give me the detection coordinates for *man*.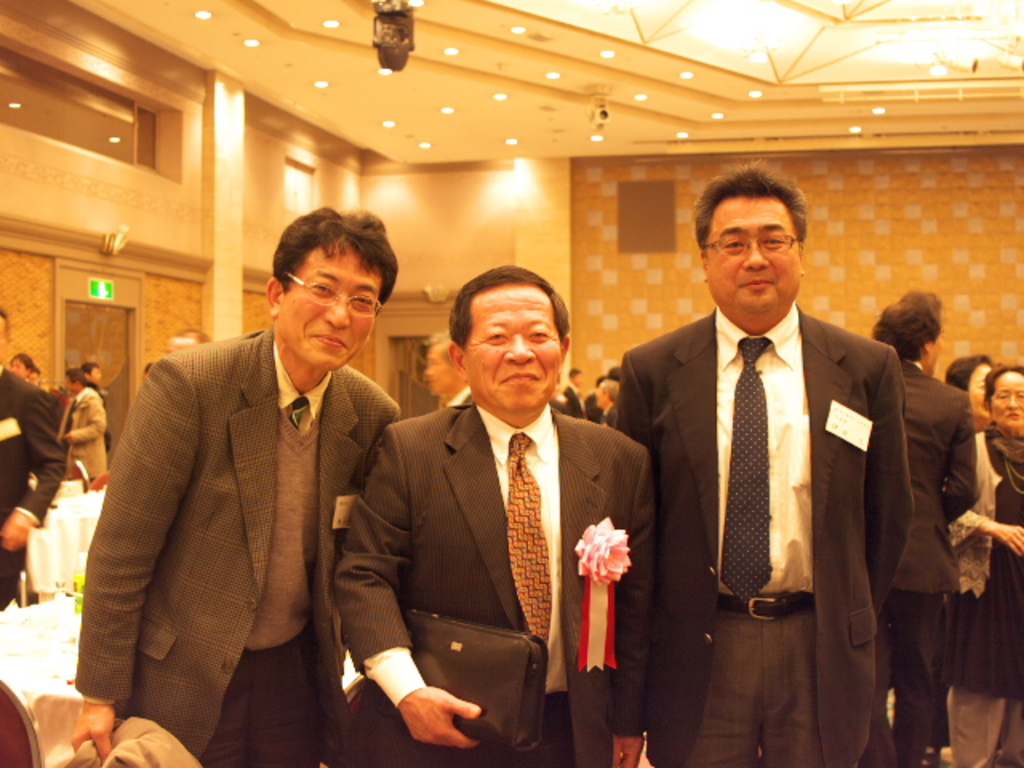
l=323, t=261, r=653, b=766.
